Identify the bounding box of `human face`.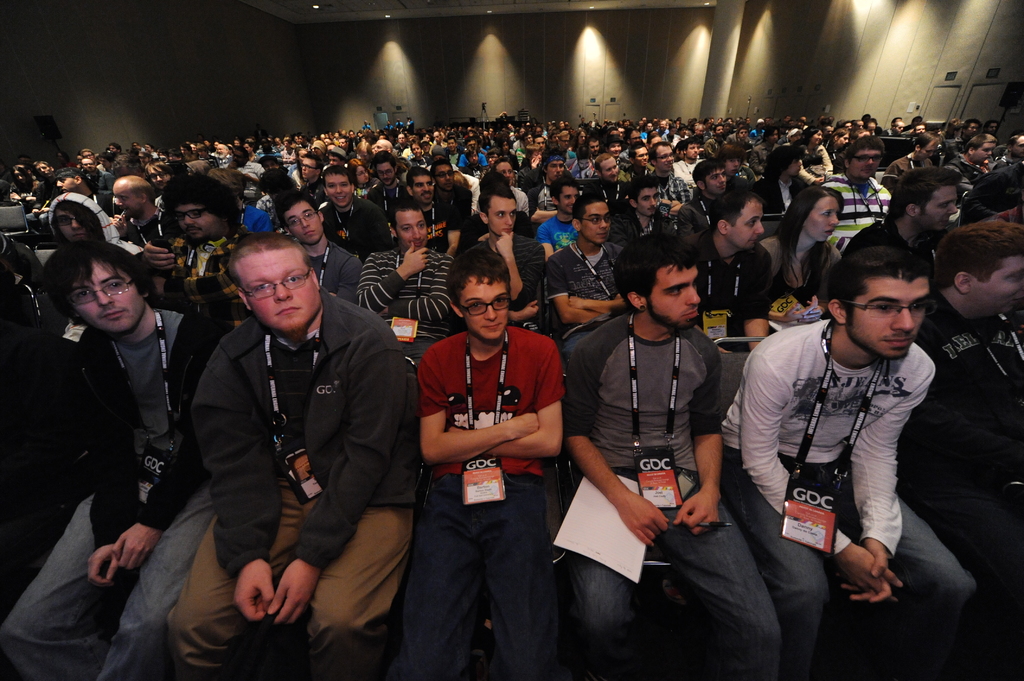
355:166:371:187.
